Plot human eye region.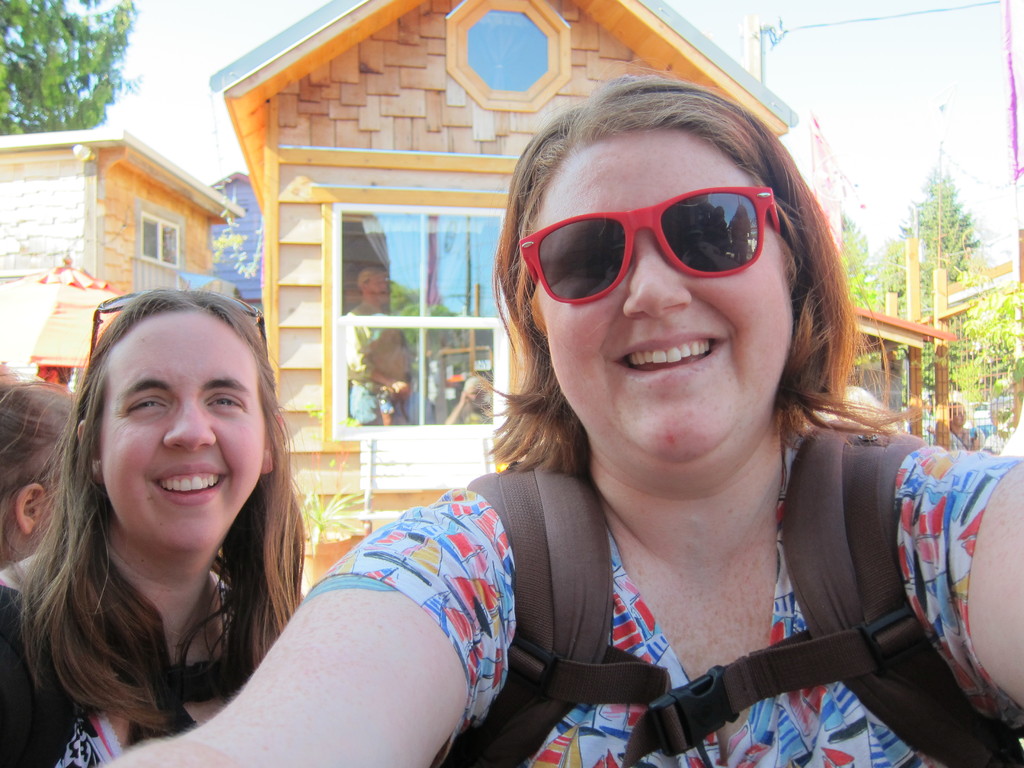
Plotted at (left=129, top=396, right=168, bottom=410).
